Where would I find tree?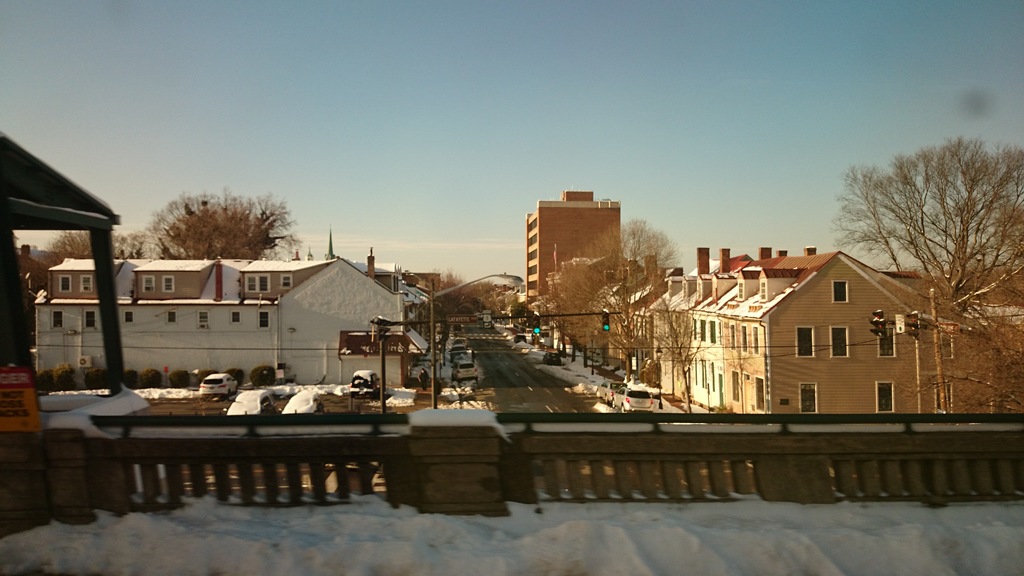
At locate(899, 303, 1023, 415).
